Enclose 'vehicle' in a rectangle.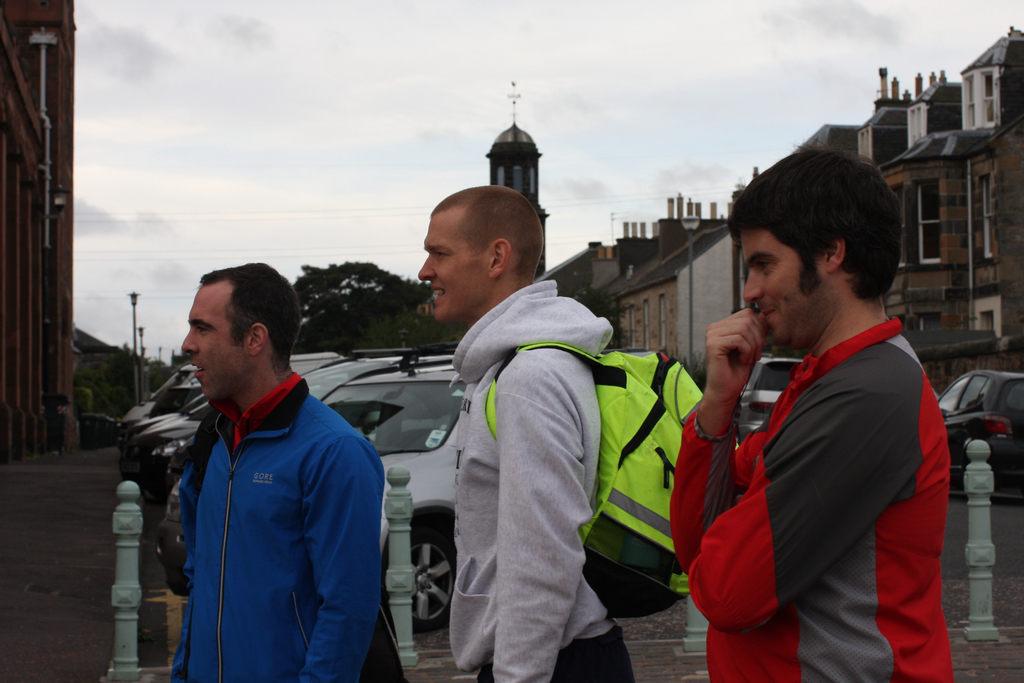
rect(602, 339, 672, 363).
